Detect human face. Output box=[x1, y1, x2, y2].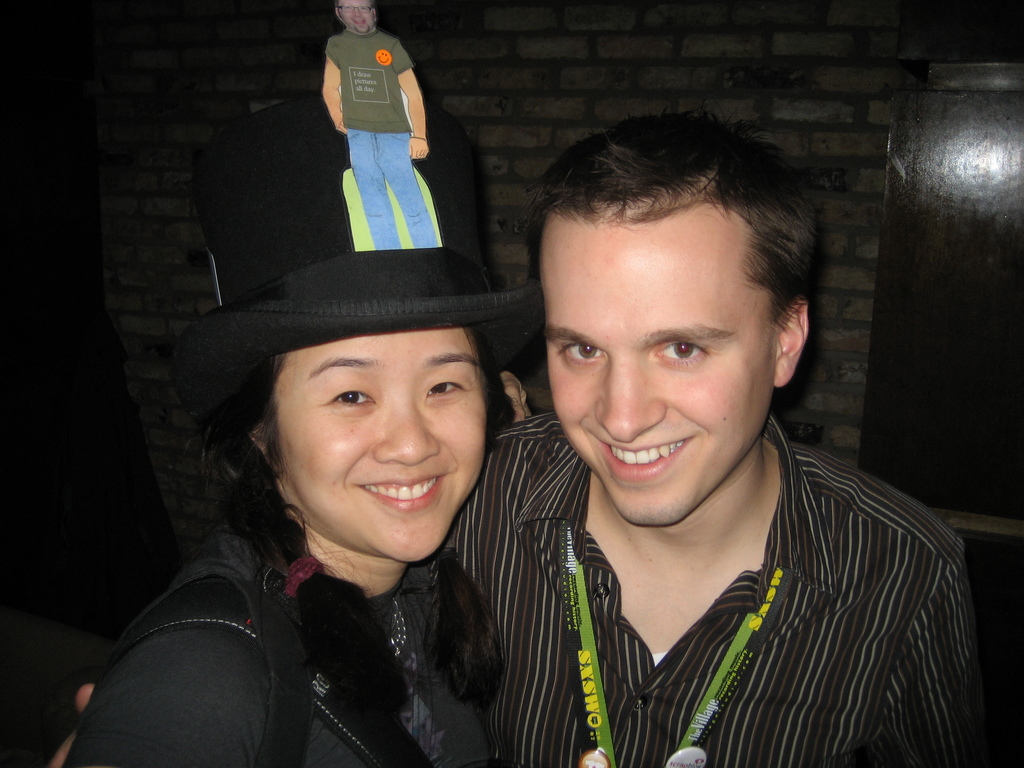
box=[273, 330, 493, 559].
